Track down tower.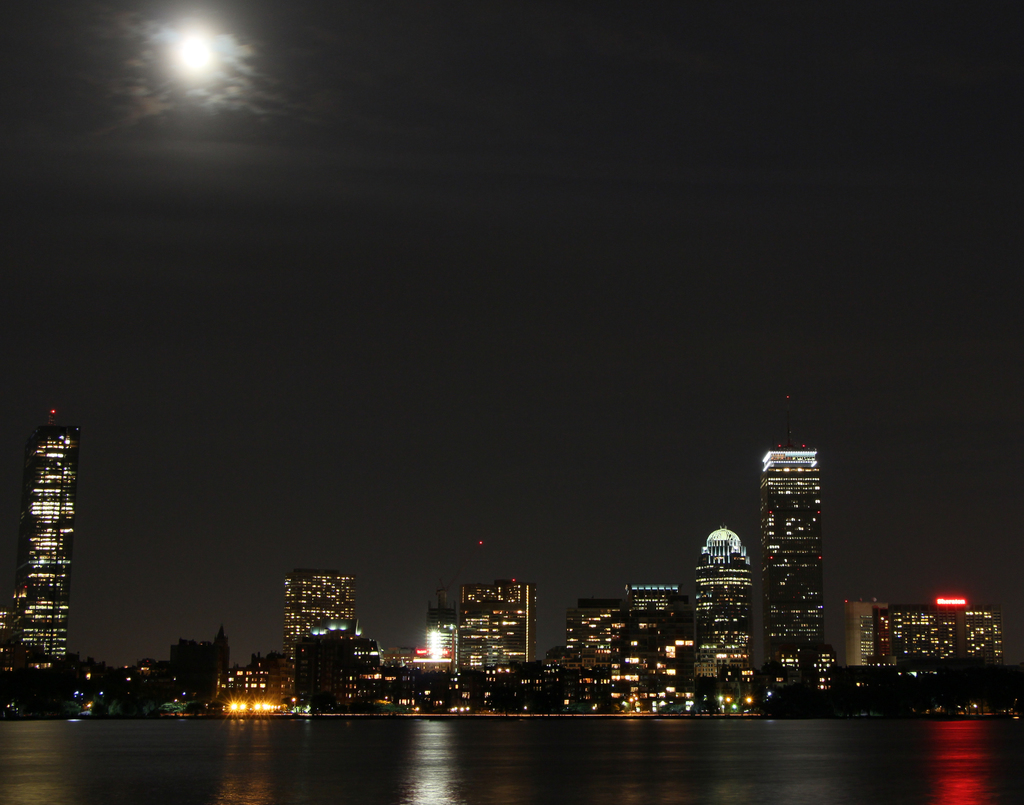
Tracked to [280,567,351,708].
